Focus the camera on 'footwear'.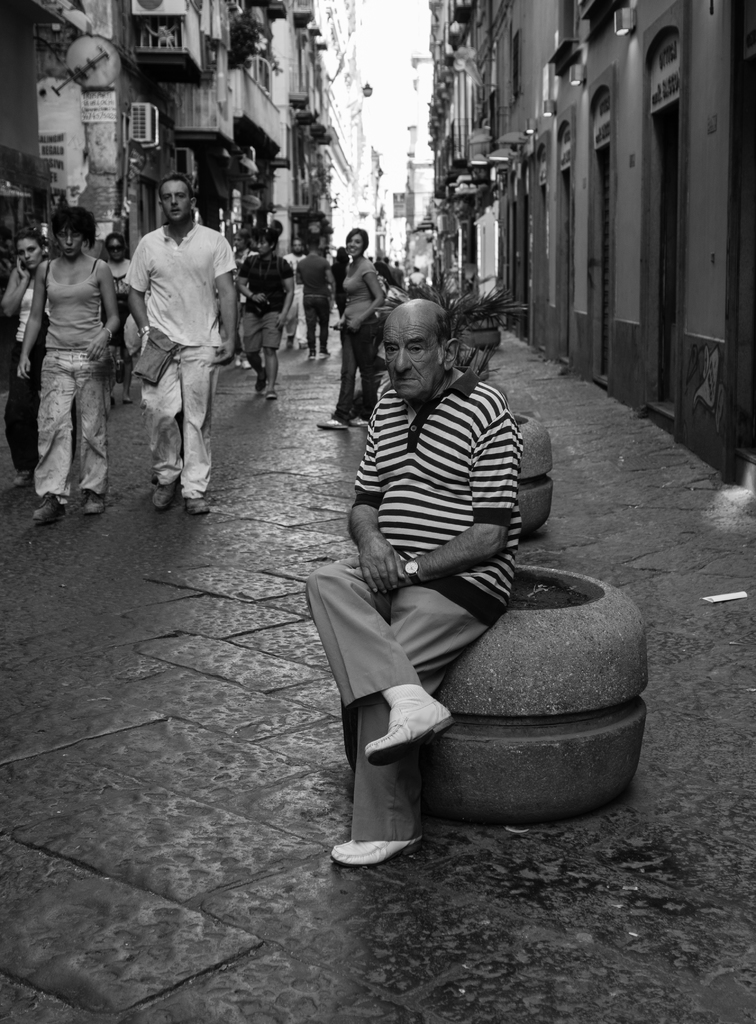
Focus region: {"left": 84, "top": 492, "right": 110, "bottom": 515}.
